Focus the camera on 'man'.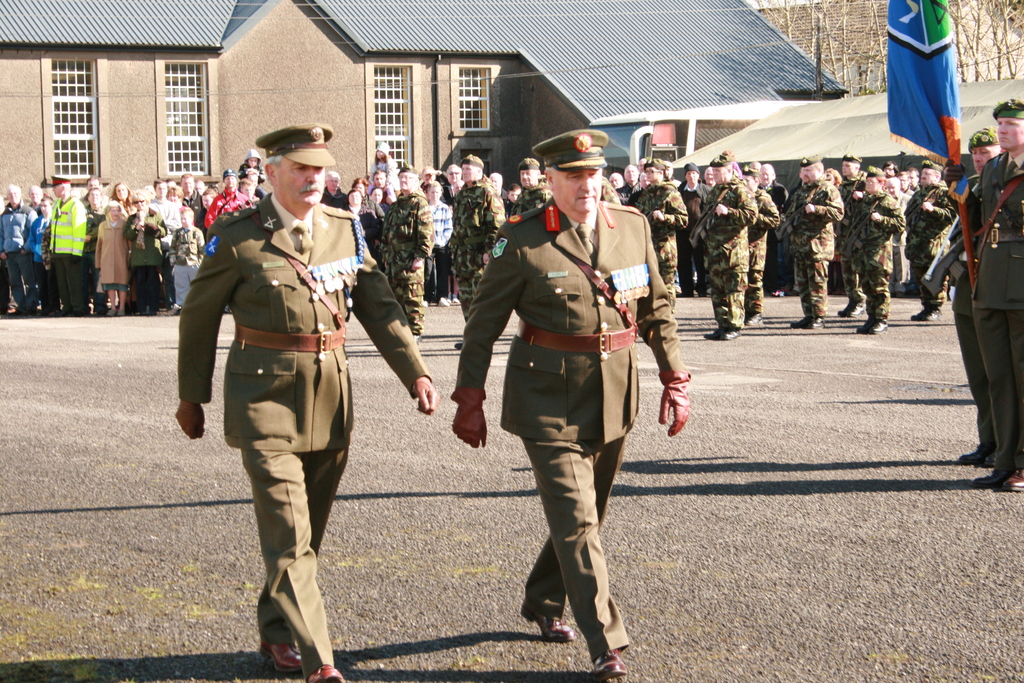
Focus region: detection(698, 156, 752, 345).
